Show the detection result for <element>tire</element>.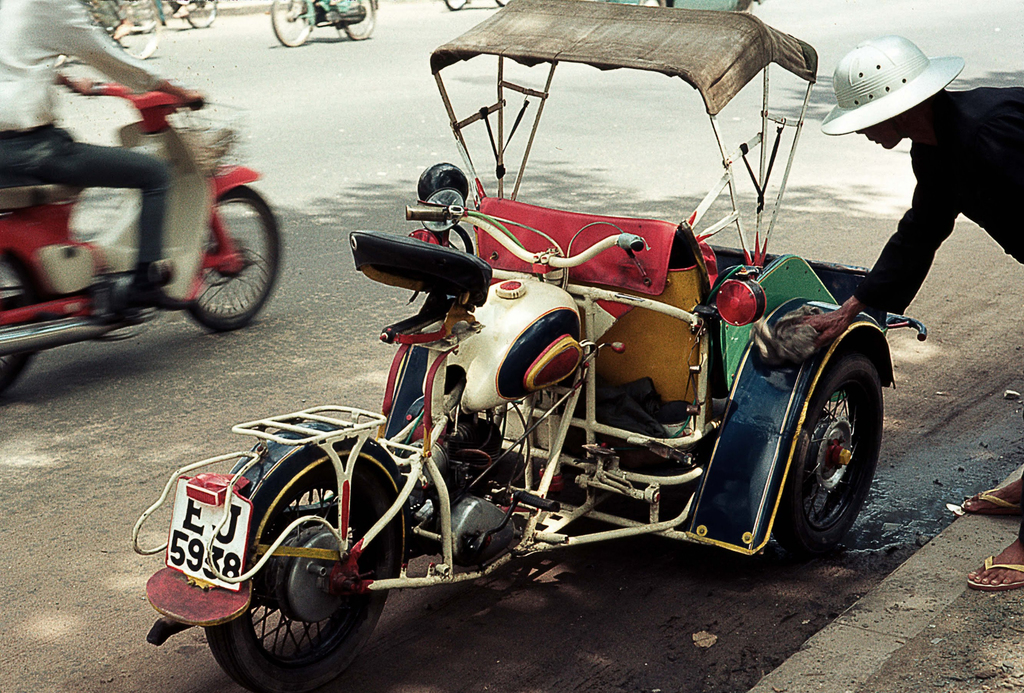
l=205, t=458, r=398, b=692.
